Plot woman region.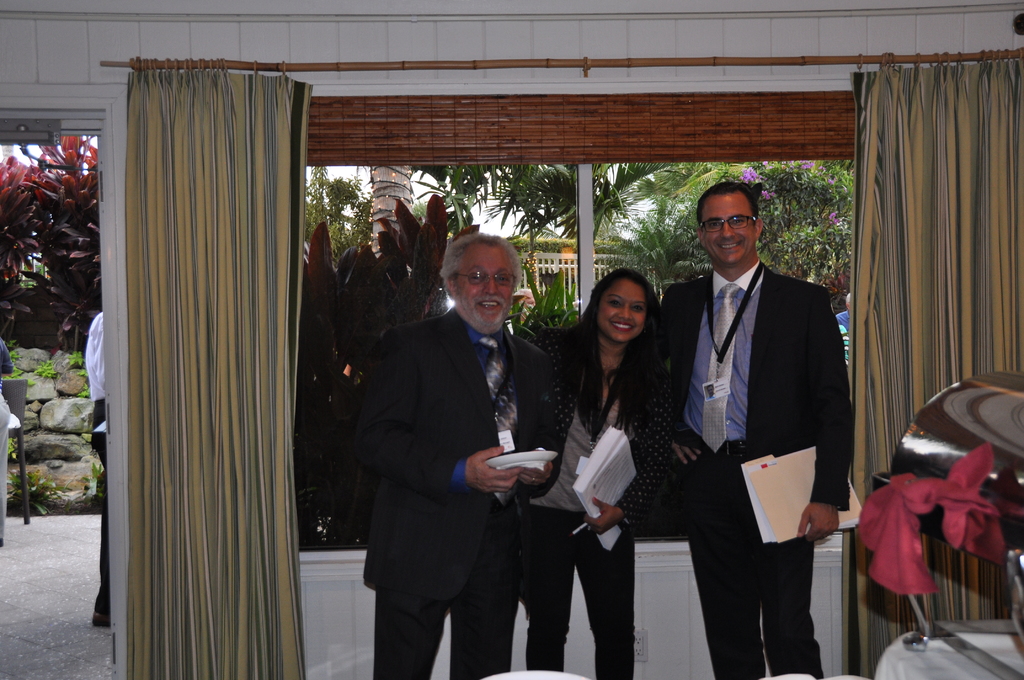
Plotted at box(543, 243, 684, 679).
